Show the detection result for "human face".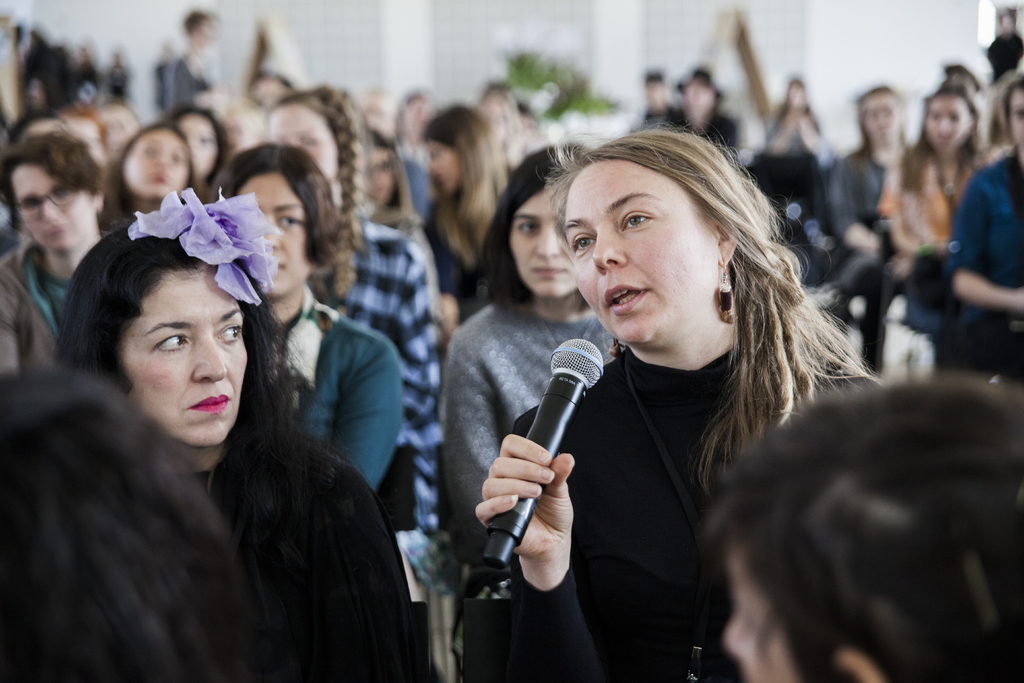
555:149:723:341.
